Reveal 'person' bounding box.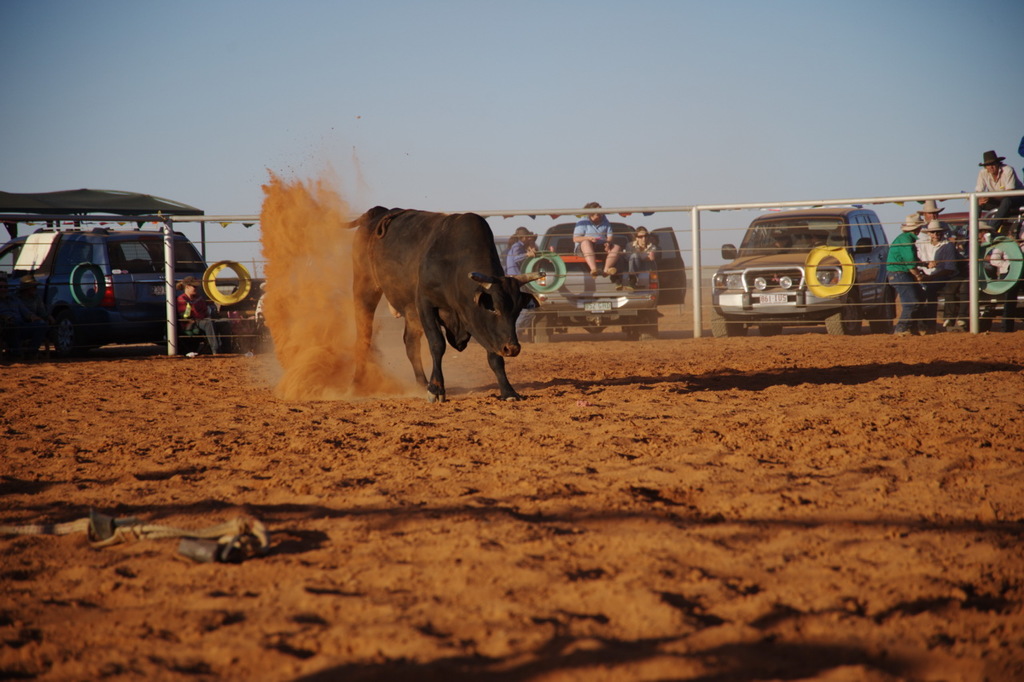
Revealed: <box>250,282,271,330</box>.
